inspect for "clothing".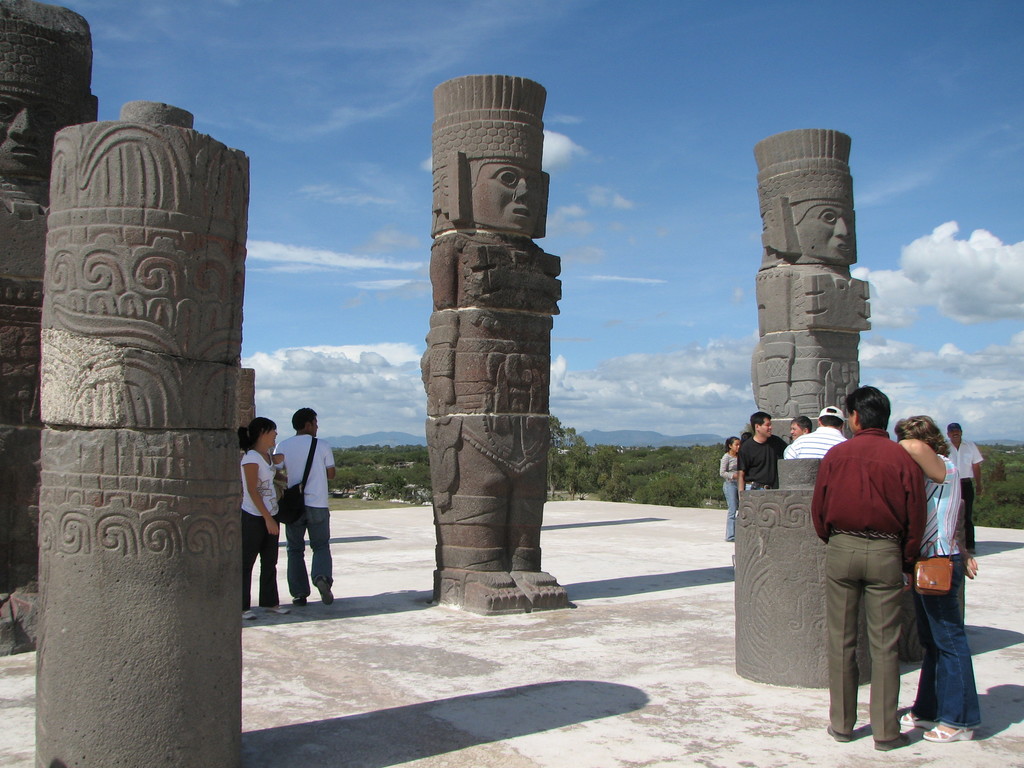
Inspection: x1=739, y1=429, x2=790, y2=490.
